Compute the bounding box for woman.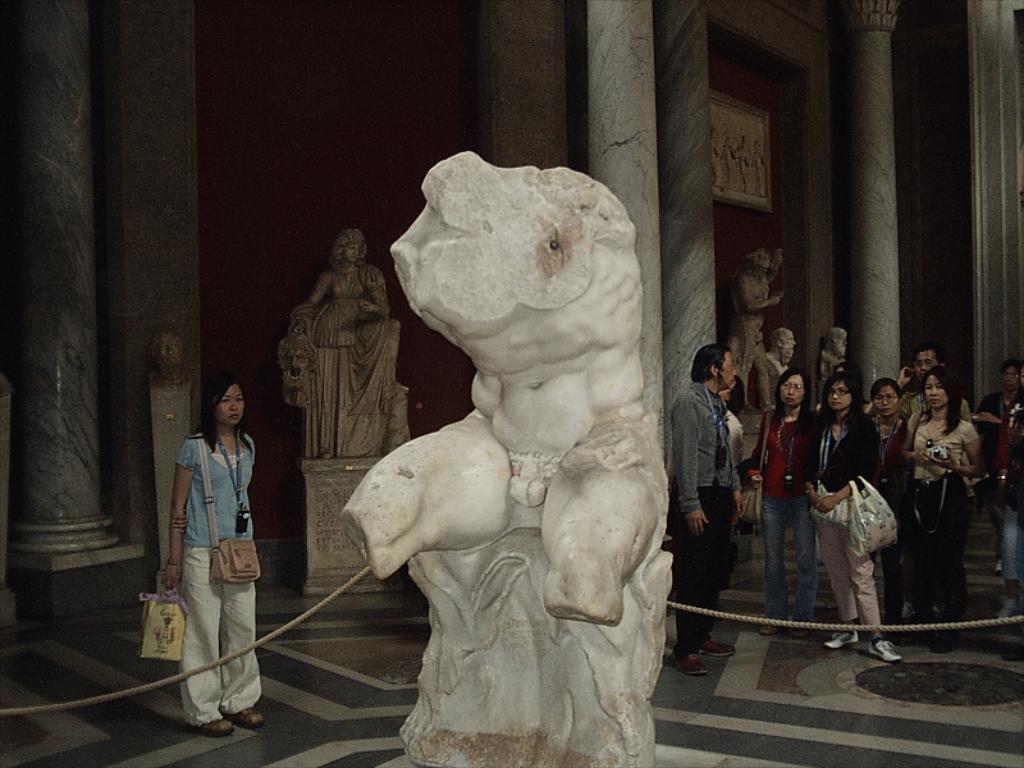
BBox(868, 378, 913, 627).
